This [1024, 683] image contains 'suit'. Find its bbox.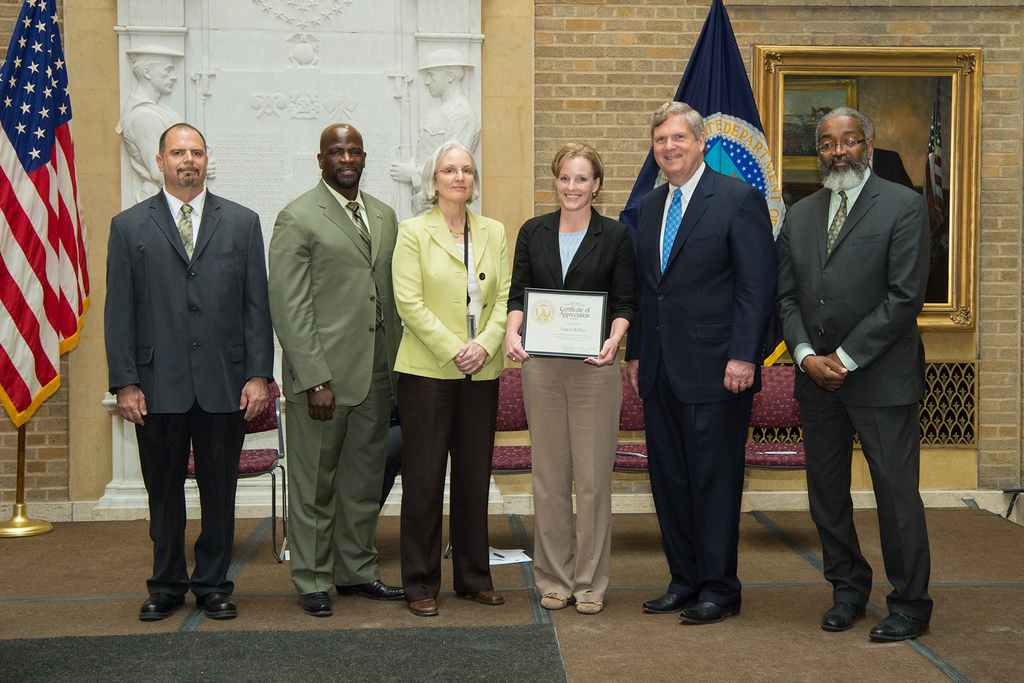
select_region(632, 159, 778, 609).
